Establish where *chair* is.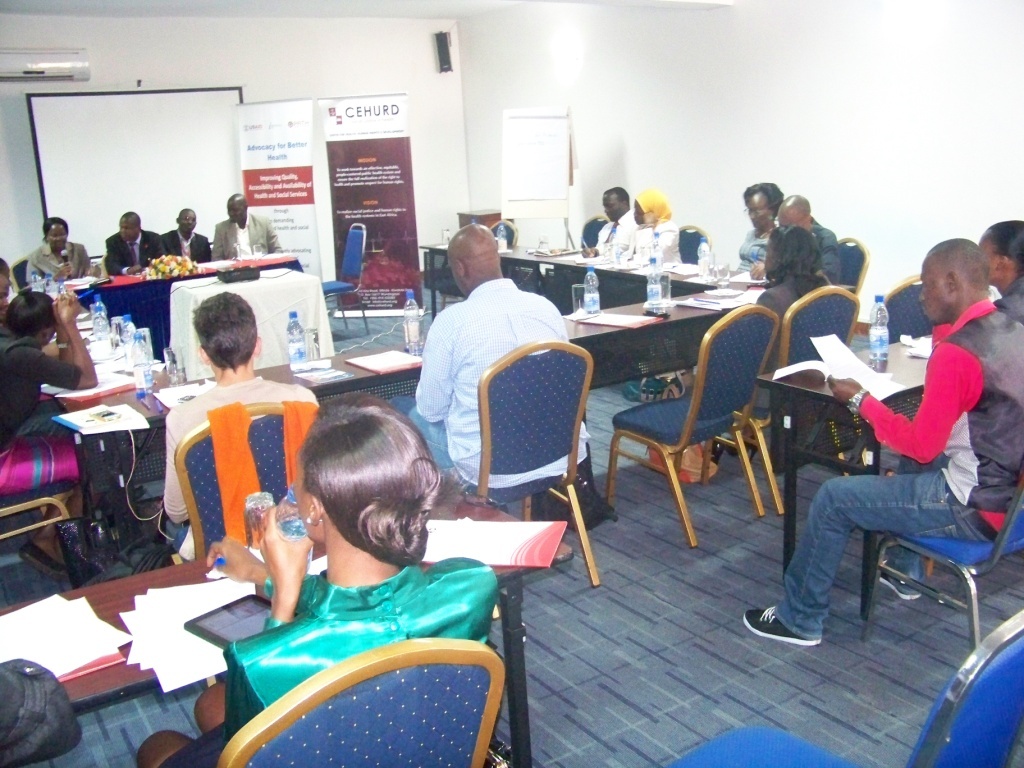
Established at pyautogui.locateOnScreen(882, 269, 934, 343).
